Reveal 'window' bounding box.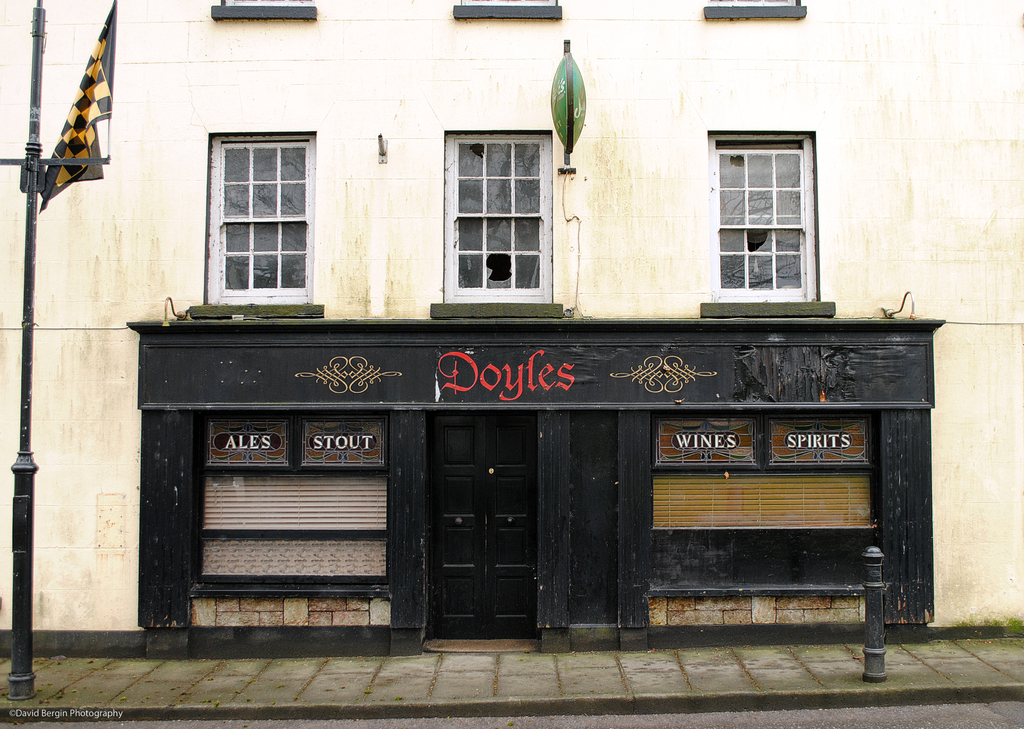
Revealed: (707, 134, 818, 300).
